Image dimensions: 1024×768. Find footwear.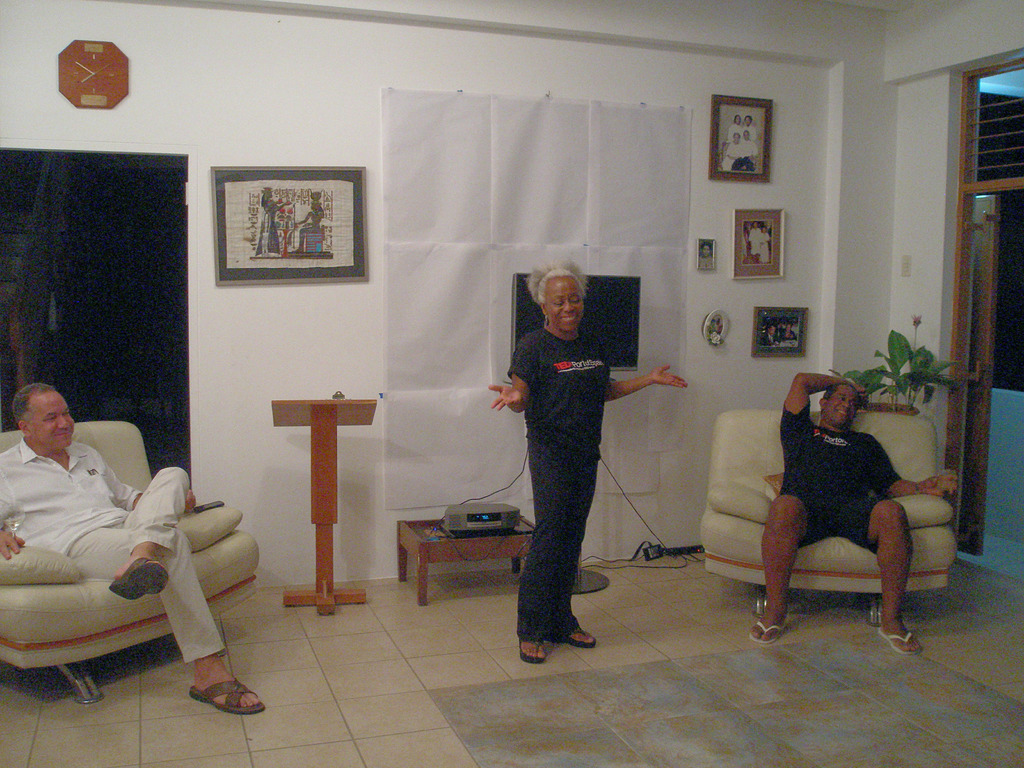
box=[188, 676, 265, 720].
